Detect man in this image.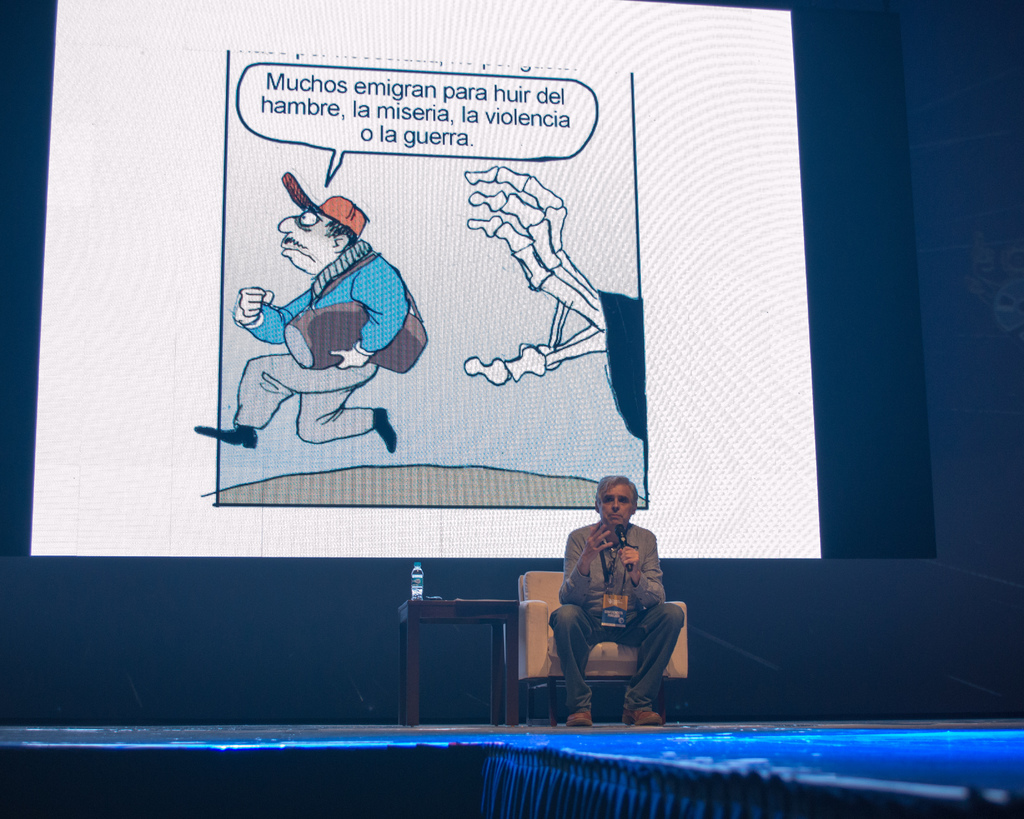
Detection: 536/478/685/725.
